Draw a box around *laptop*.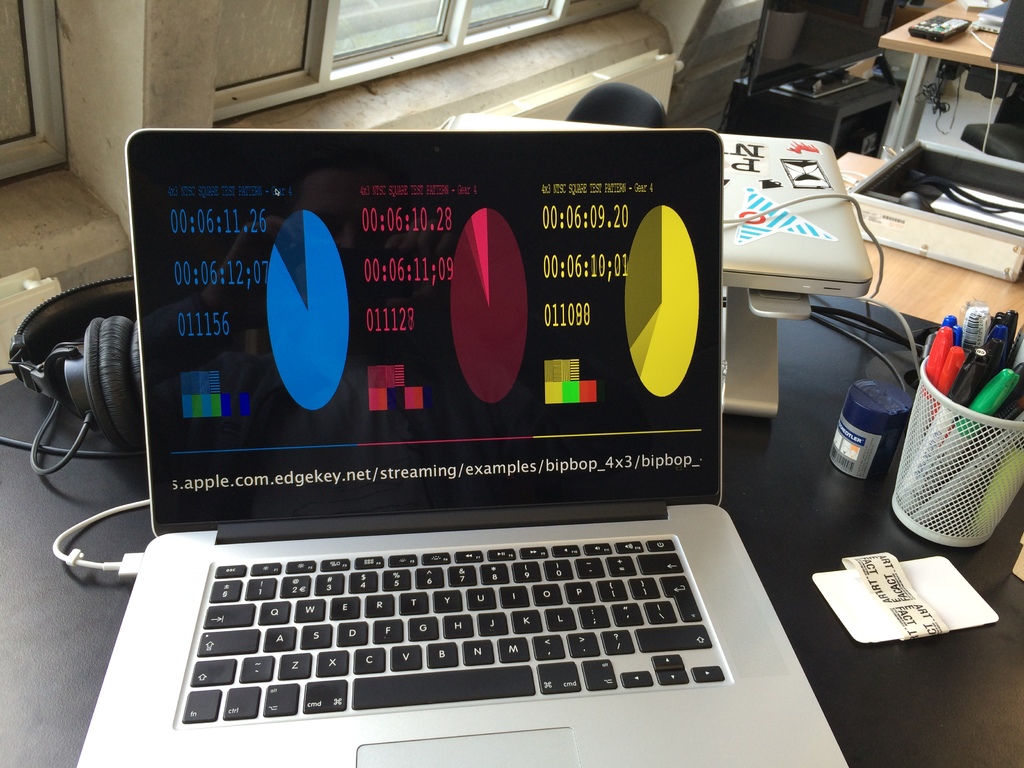
select_region(77, 125, 847, 767).
